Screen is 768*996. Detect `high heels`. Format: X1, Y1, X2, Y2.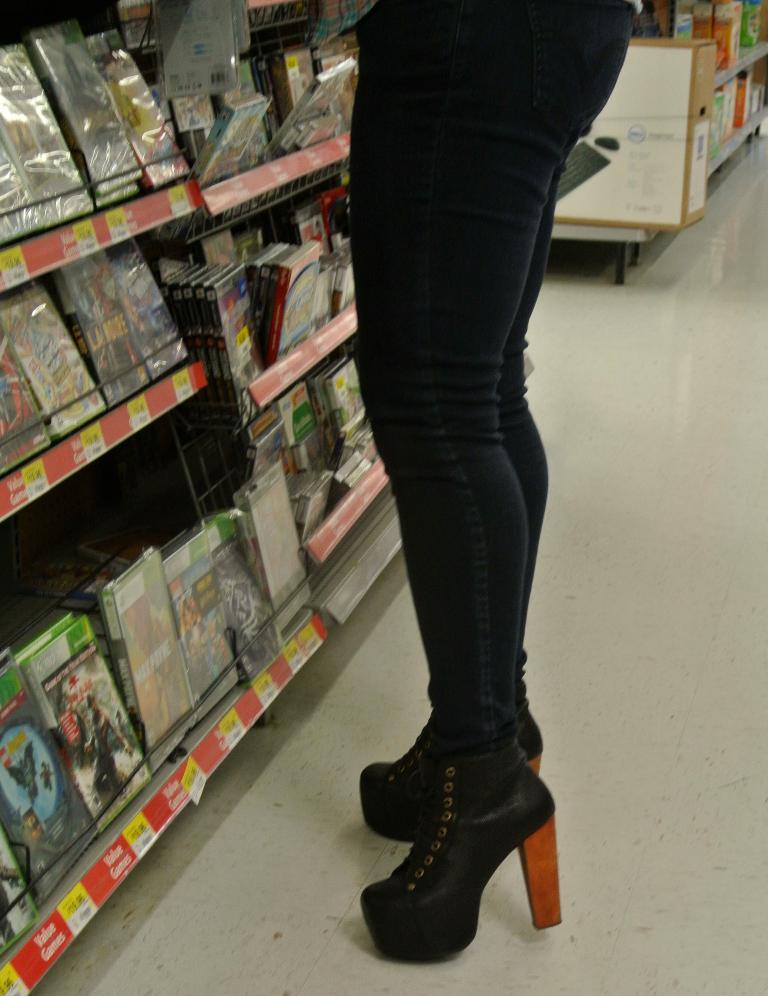
357, 693, 565, 962.
